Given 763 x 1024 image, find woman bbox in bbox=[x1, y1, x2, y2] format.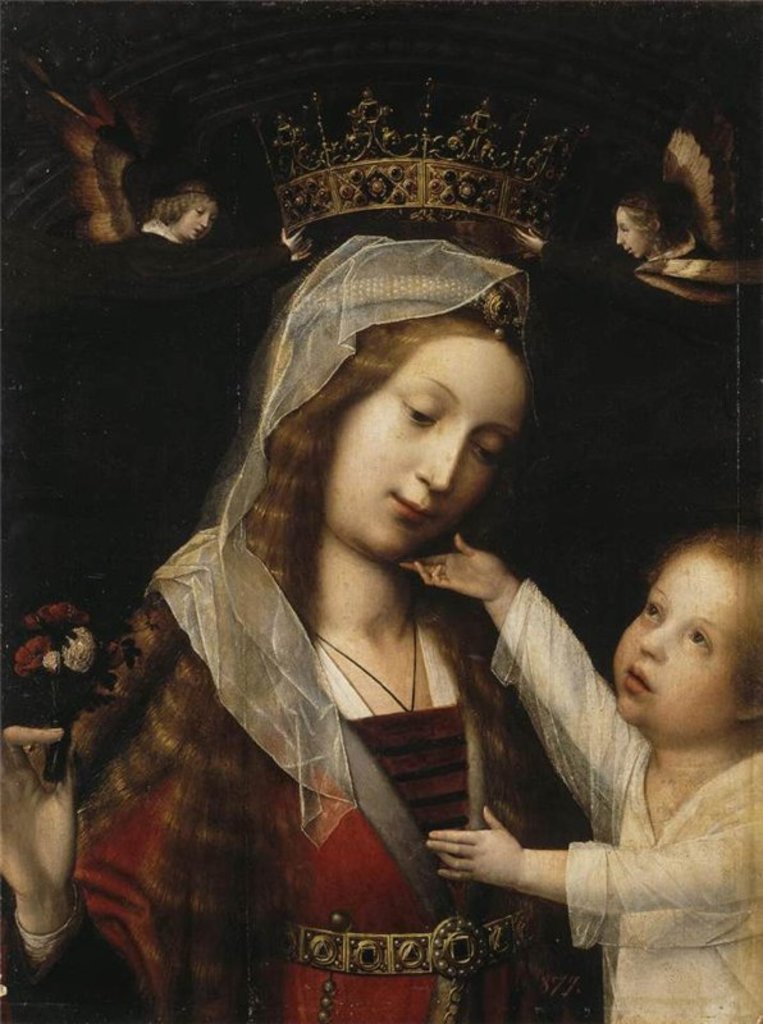
bbox=[604, 128, 762, 293].
